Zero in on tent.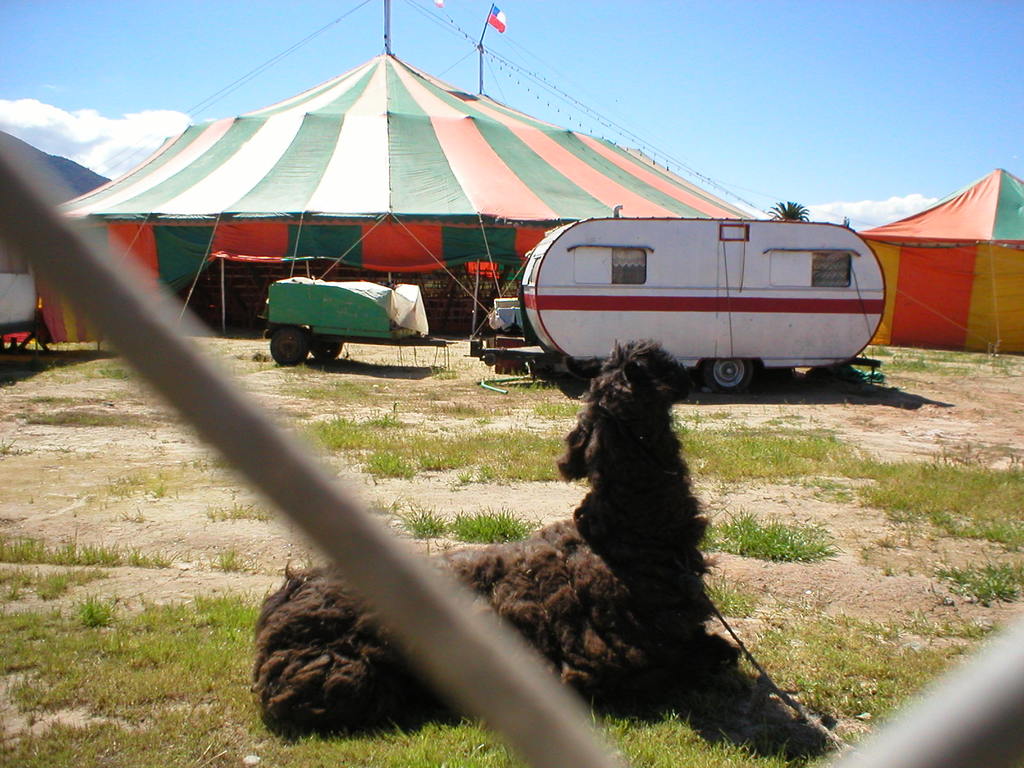
Zeroed in: box(852, 166, 1021, 348).
